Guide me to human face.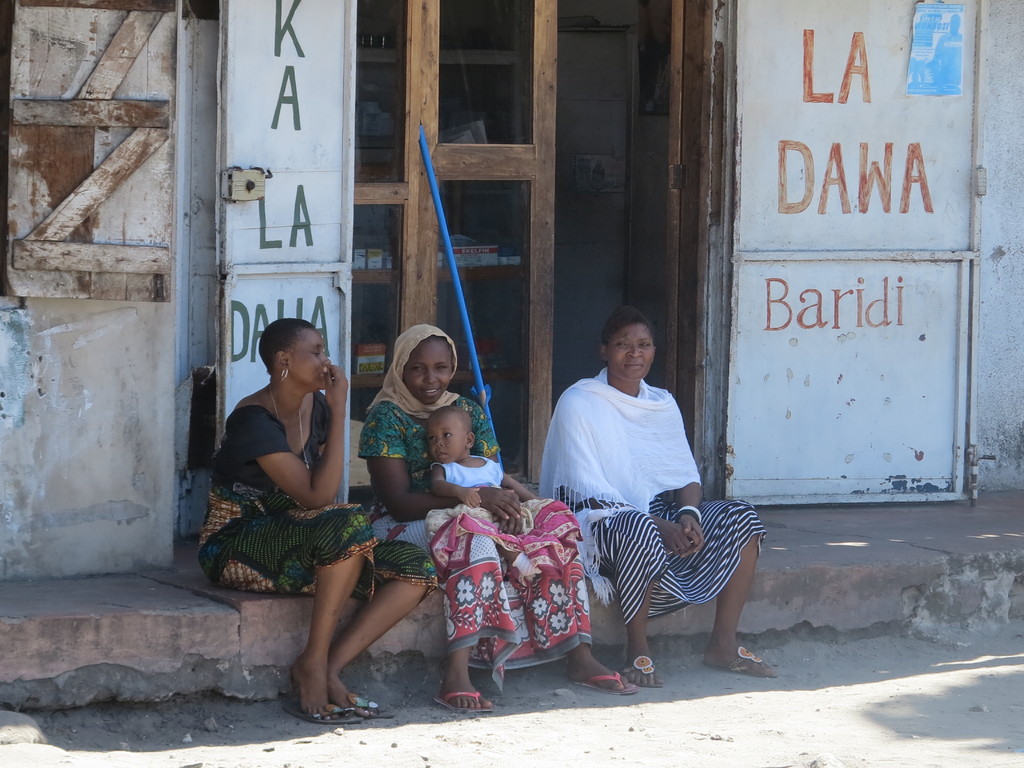
Guidance: Rect(406, 342, 455, 404).
